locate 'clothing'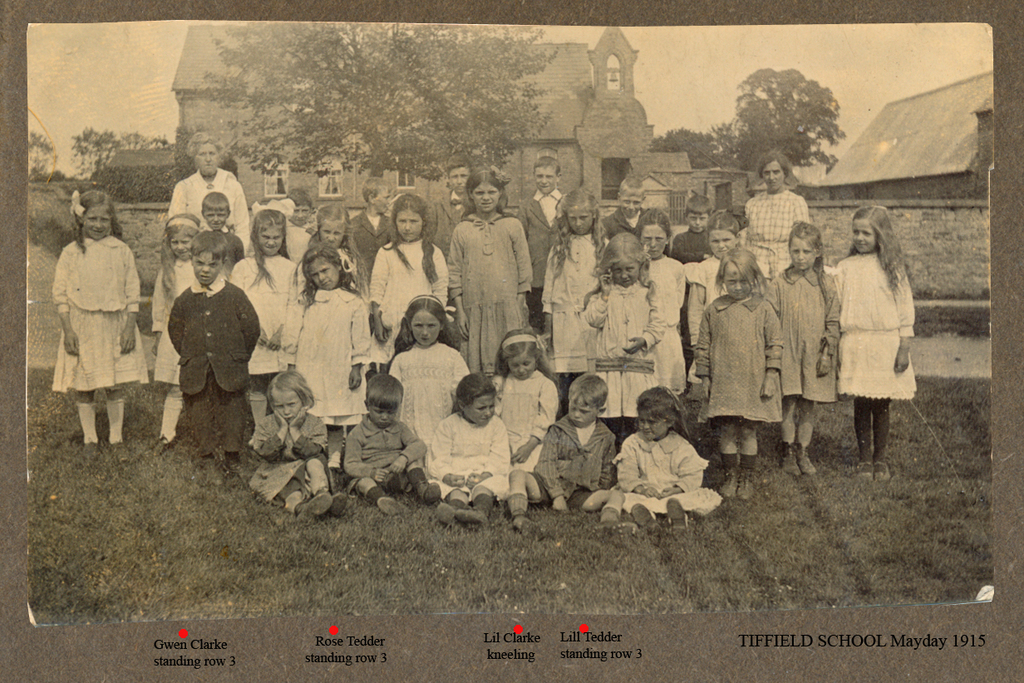
[x1=163, y1=279, x2=262, y2=449]
